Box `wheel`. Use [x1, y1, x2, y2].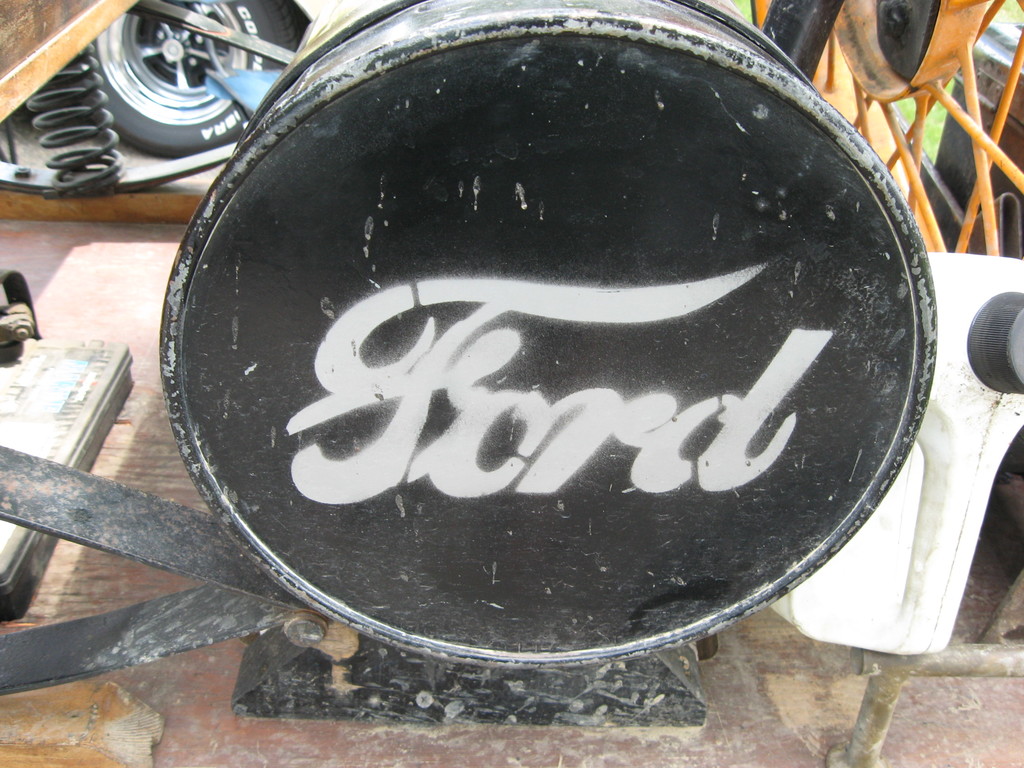
[79, 22, 253, 149].
